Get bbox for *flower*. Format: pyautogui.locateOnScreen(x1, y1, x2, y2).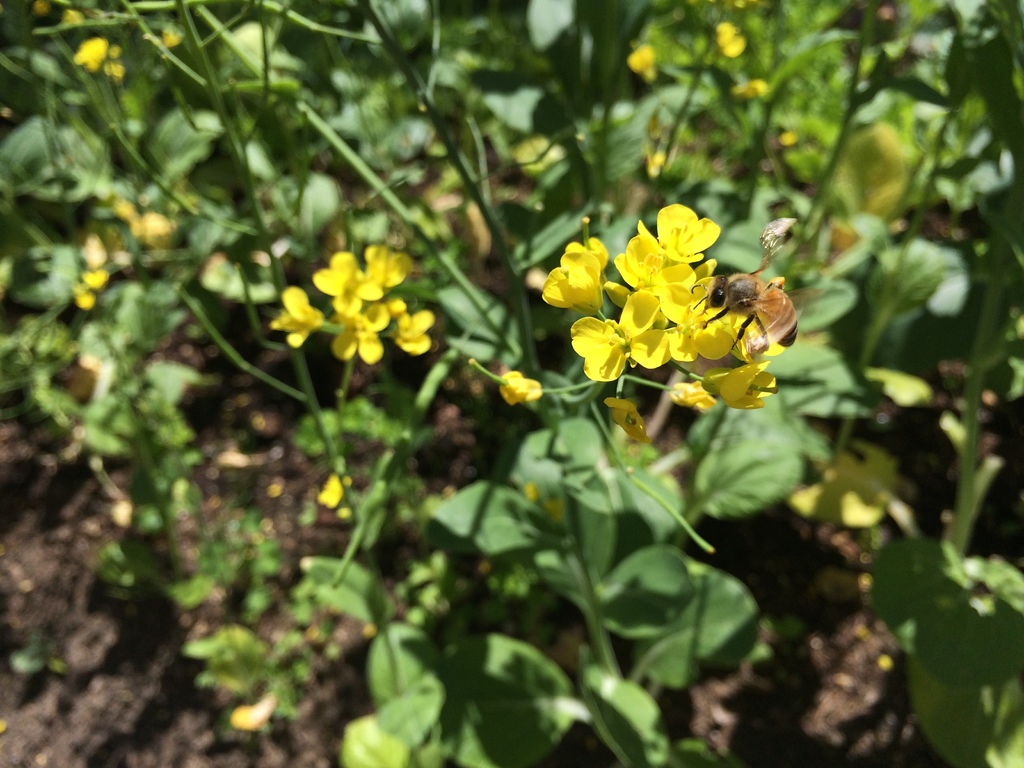
pyautogui.locateOnScreen(70, 37, 103, 67).
